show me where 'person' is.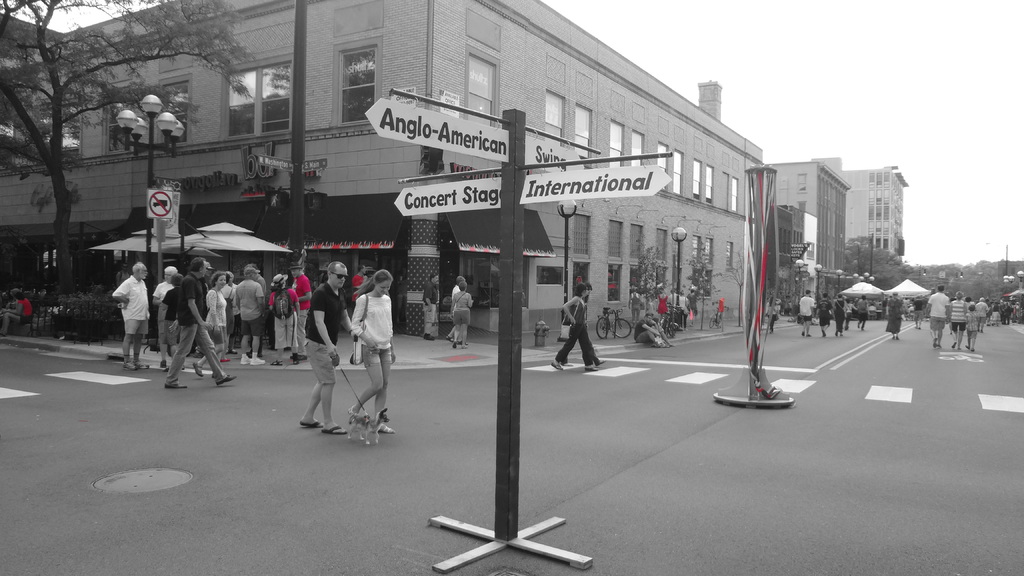
'person' is at Rect(765, 301, 777, 328).
